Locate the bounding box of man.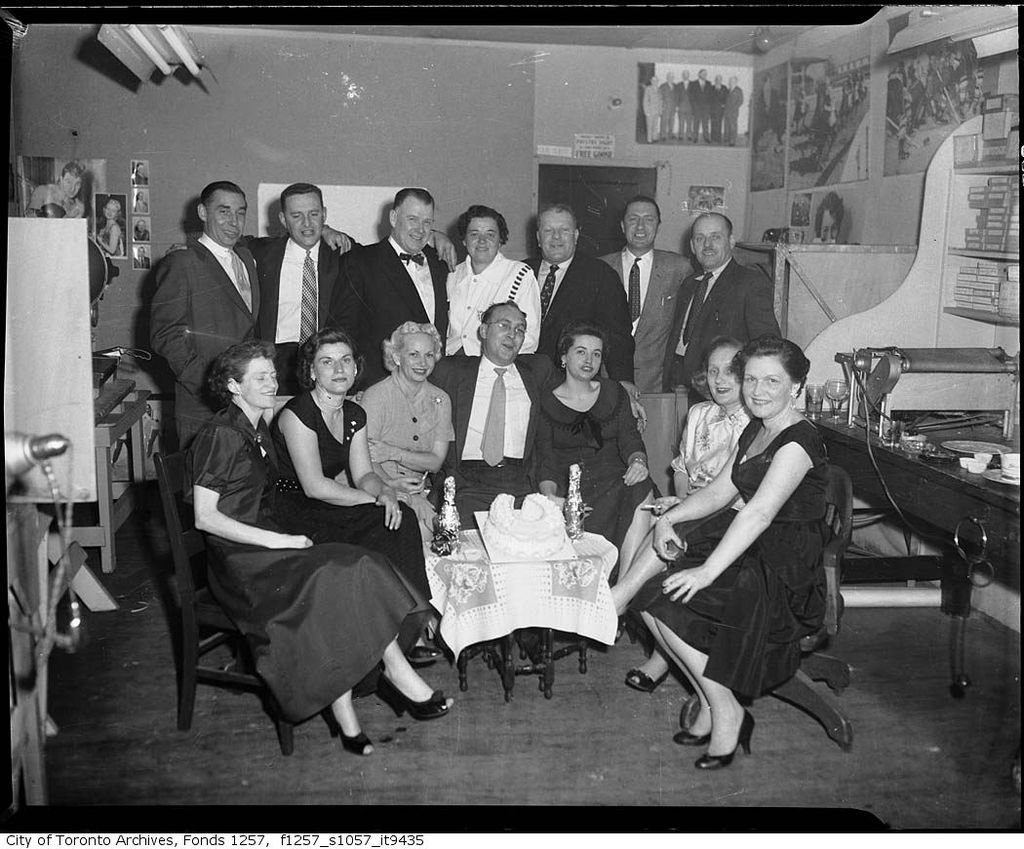
Bounding box: locate(430, 303, 553, 655).
